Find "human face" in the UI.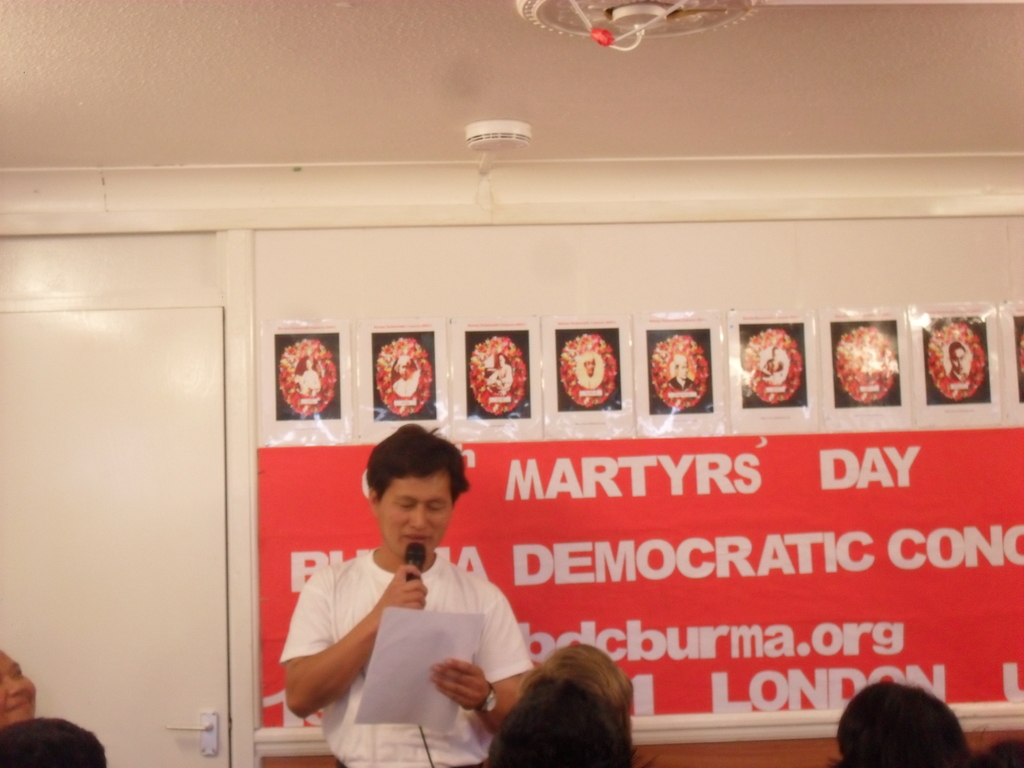
UI element at box=[497, 354, 504, 365].
